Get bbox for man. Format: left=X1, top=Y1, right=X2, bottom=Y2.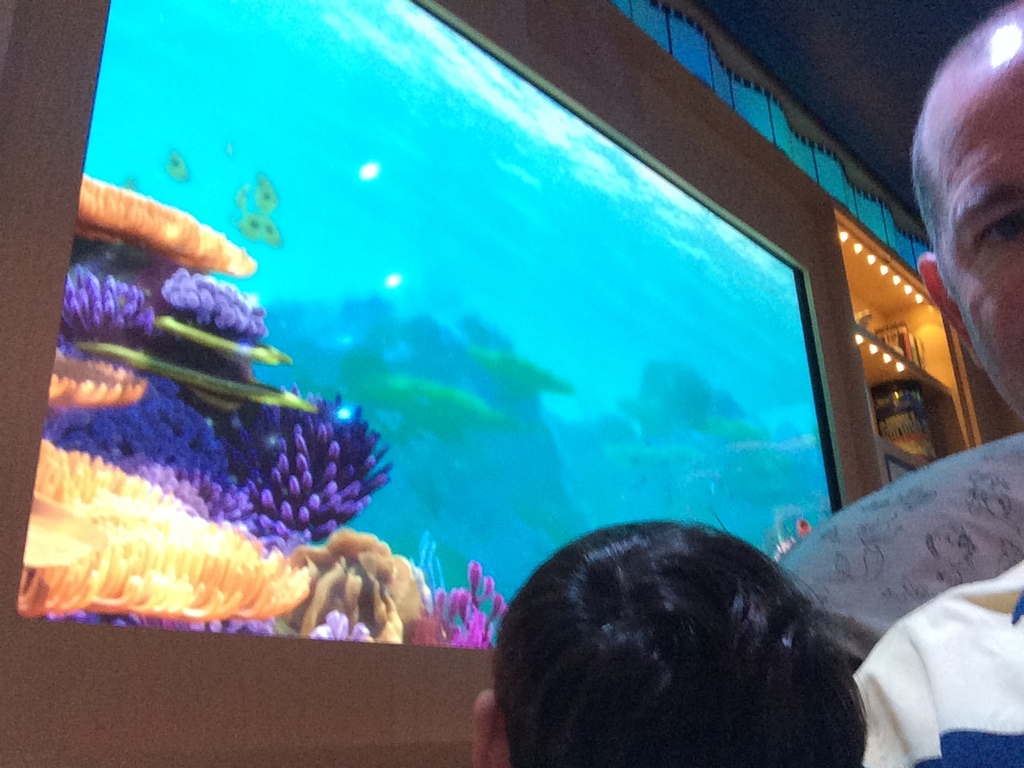
left=780, top=2, right=1023, bottom=665.
